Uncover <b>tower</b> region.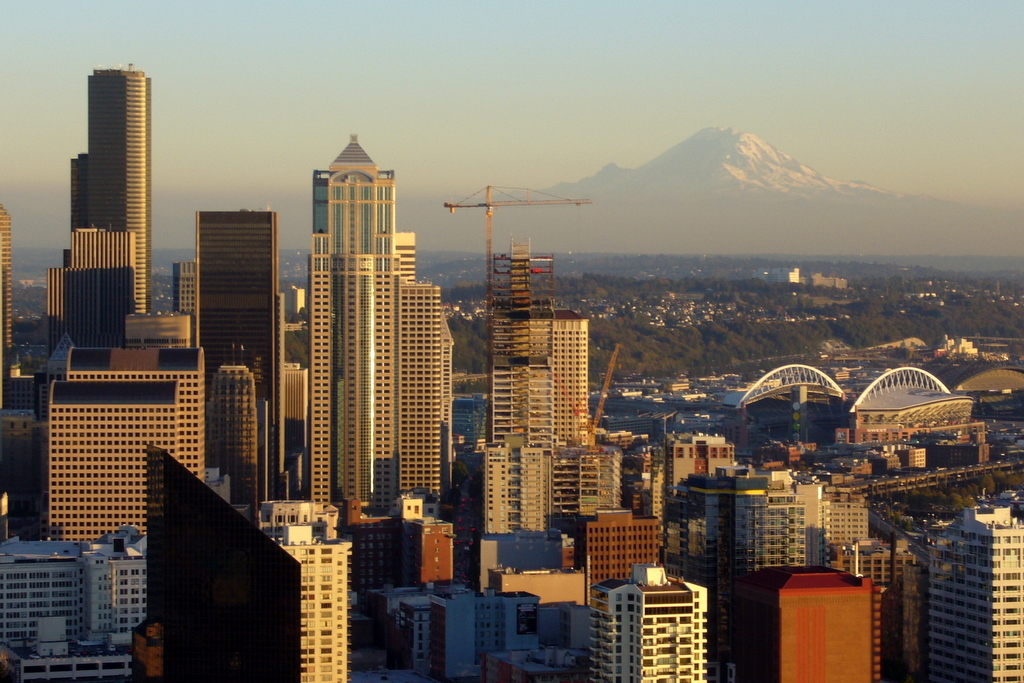
Uncovered: box(485, 445, 532, 536).
